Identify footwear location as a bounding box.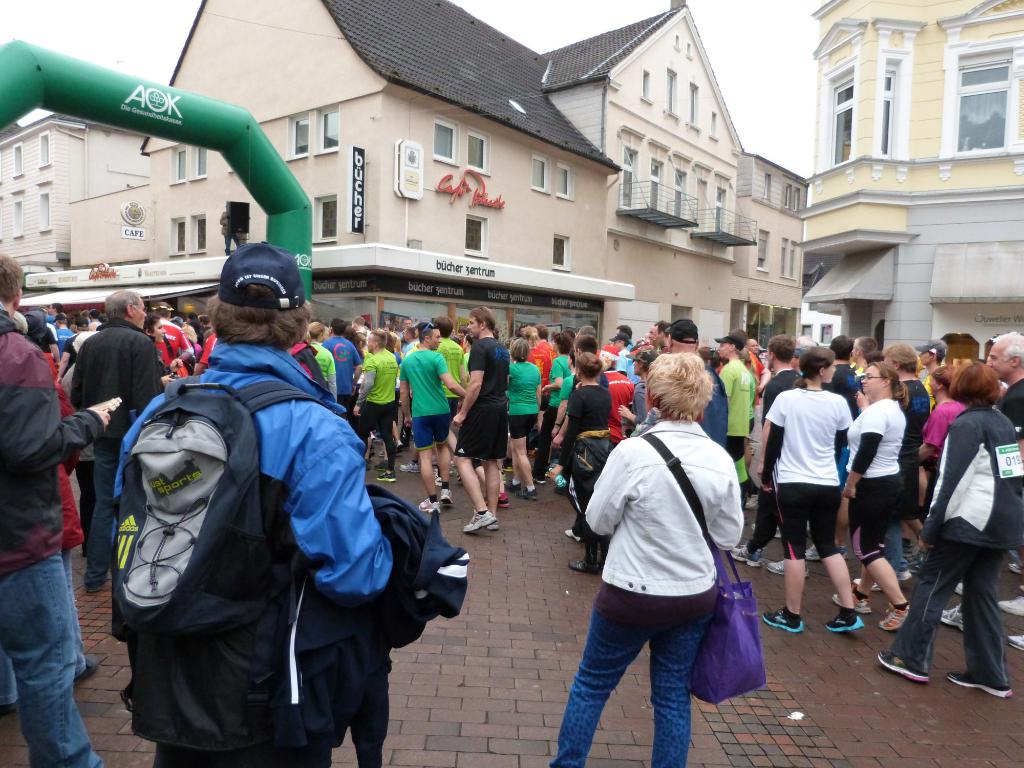
403 461 420 471.
